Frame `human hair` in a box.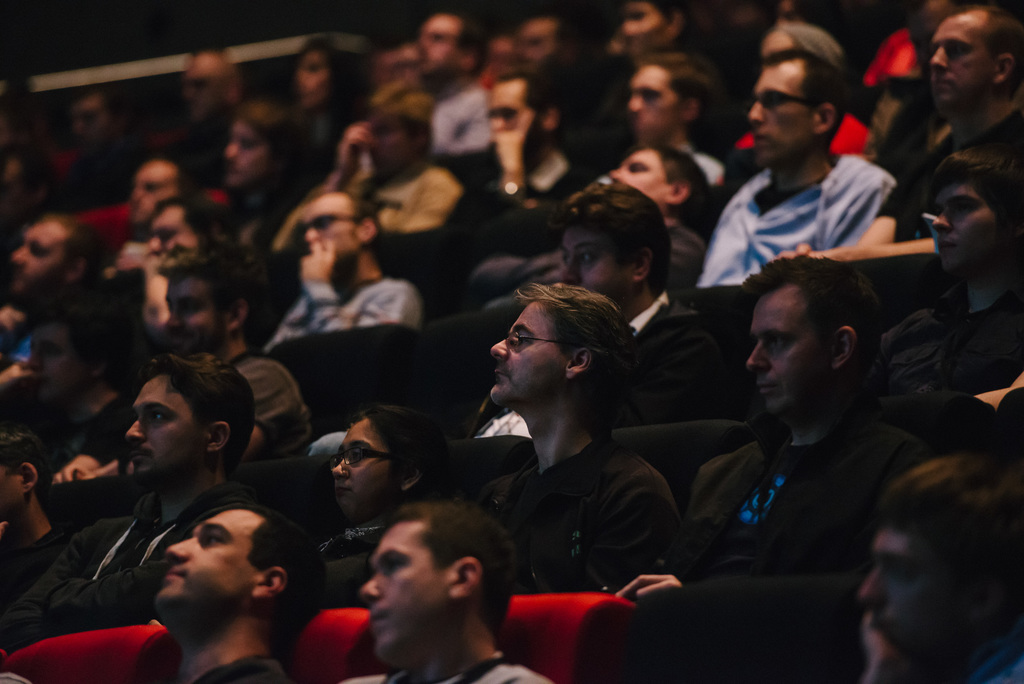
637 142 712 231.
